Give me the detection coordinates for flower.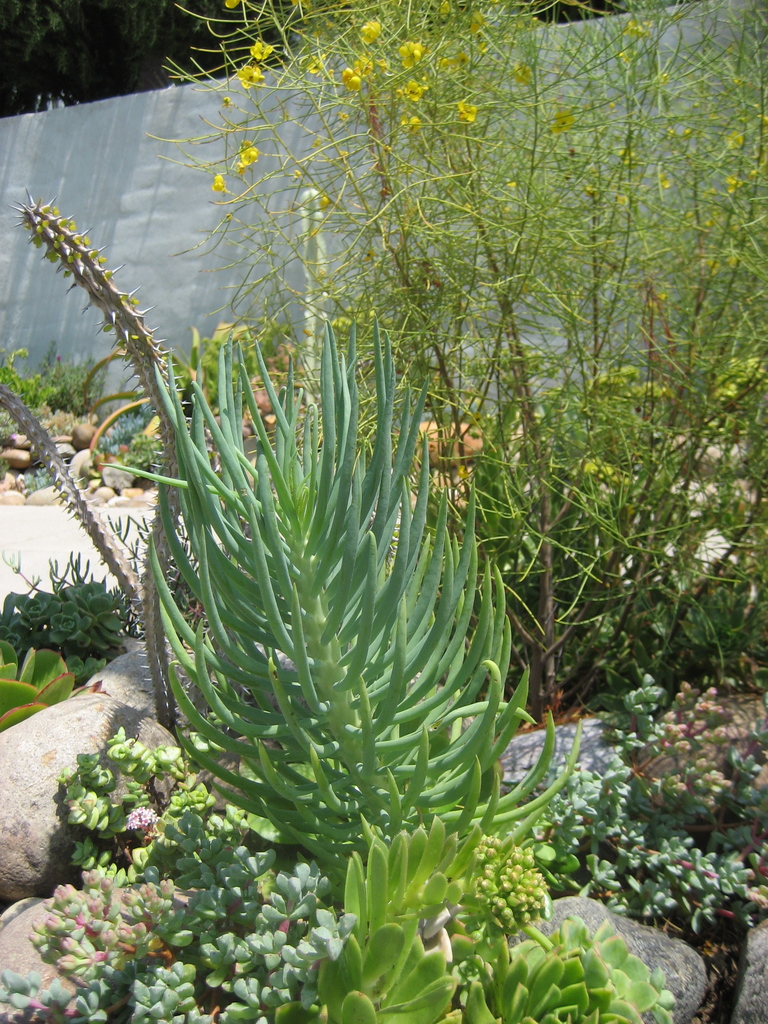
465,10,487,37.
